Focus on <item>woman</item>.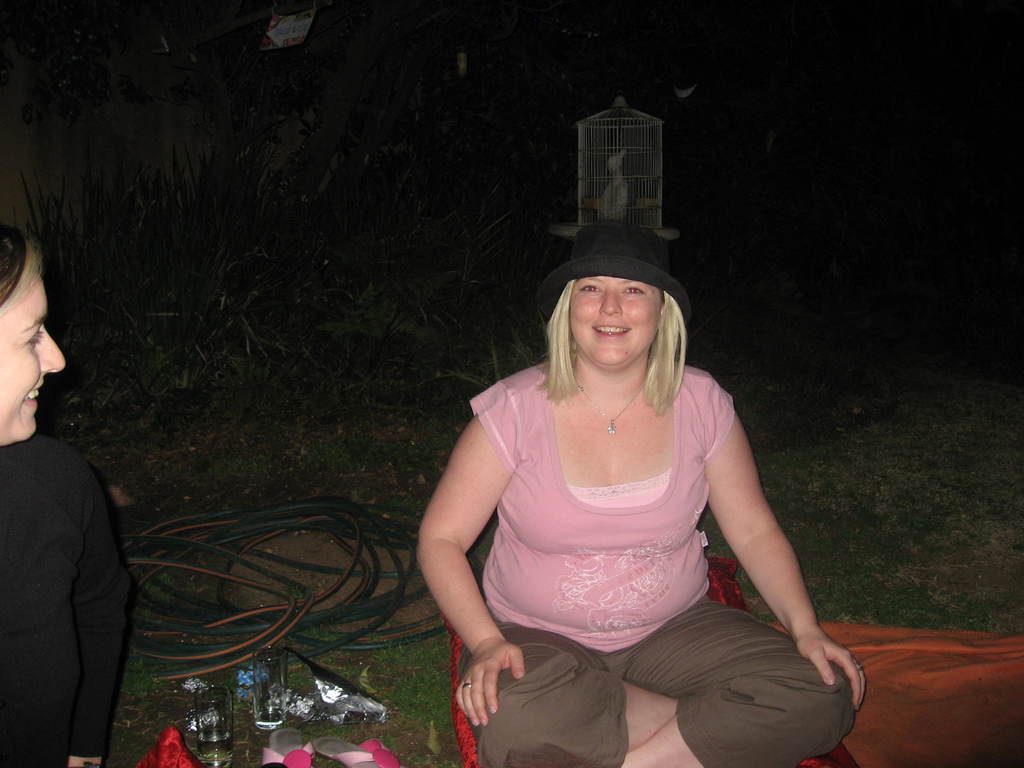
Focused at <bbox>412, 157, 817, 740</bbox>.
